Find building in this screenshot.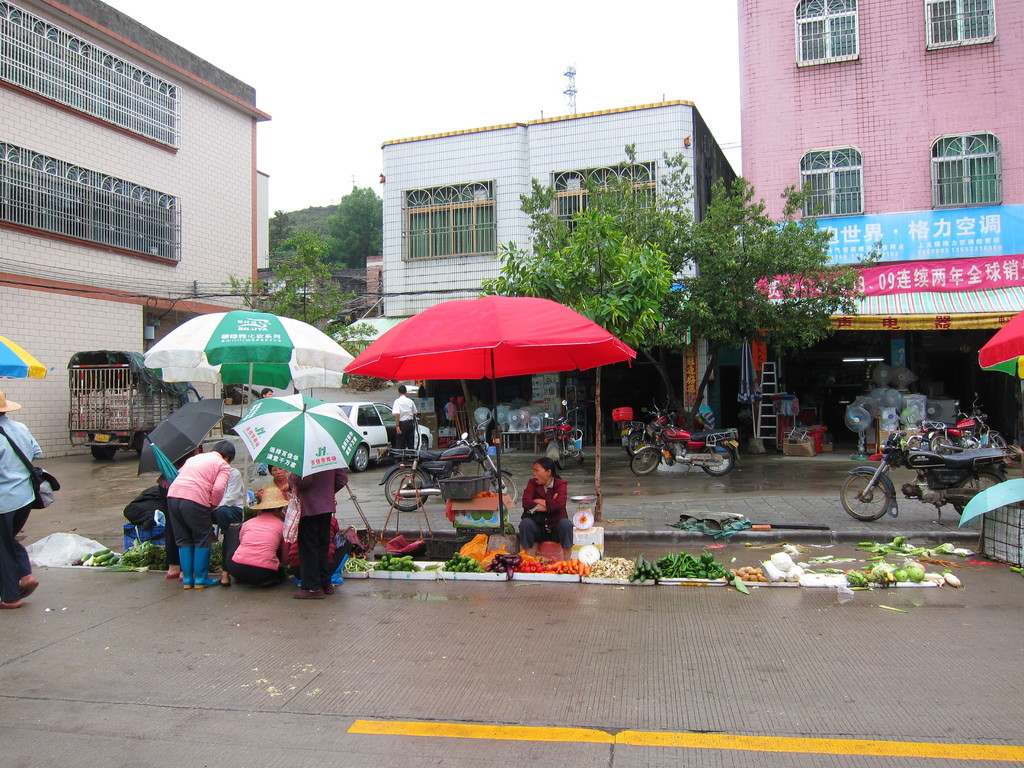
The bounding box for building is l=382, t=97, r=742, b=433.
